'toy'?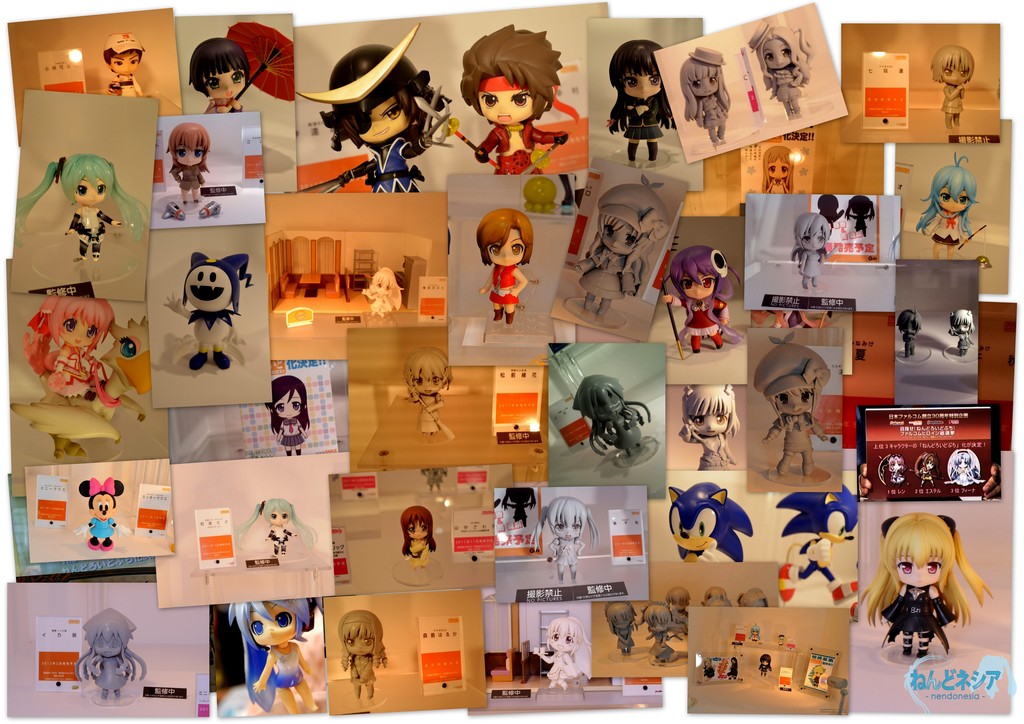
box=[163, 250, 255, 368]
